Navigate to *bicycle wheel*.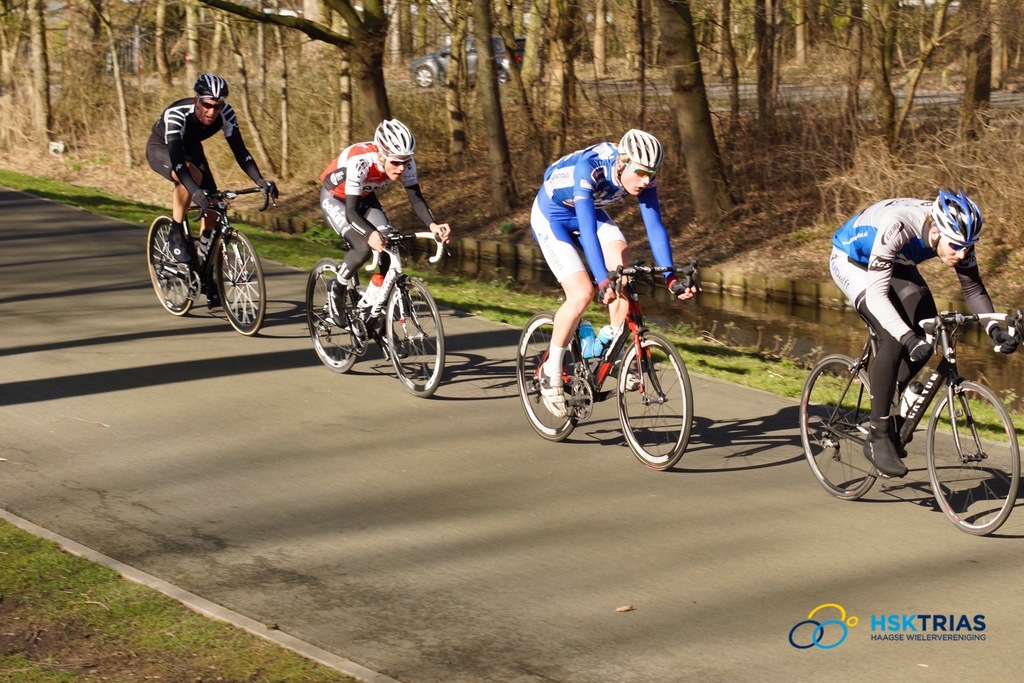
Navigation target: detection(799, 353, 879, 501).
